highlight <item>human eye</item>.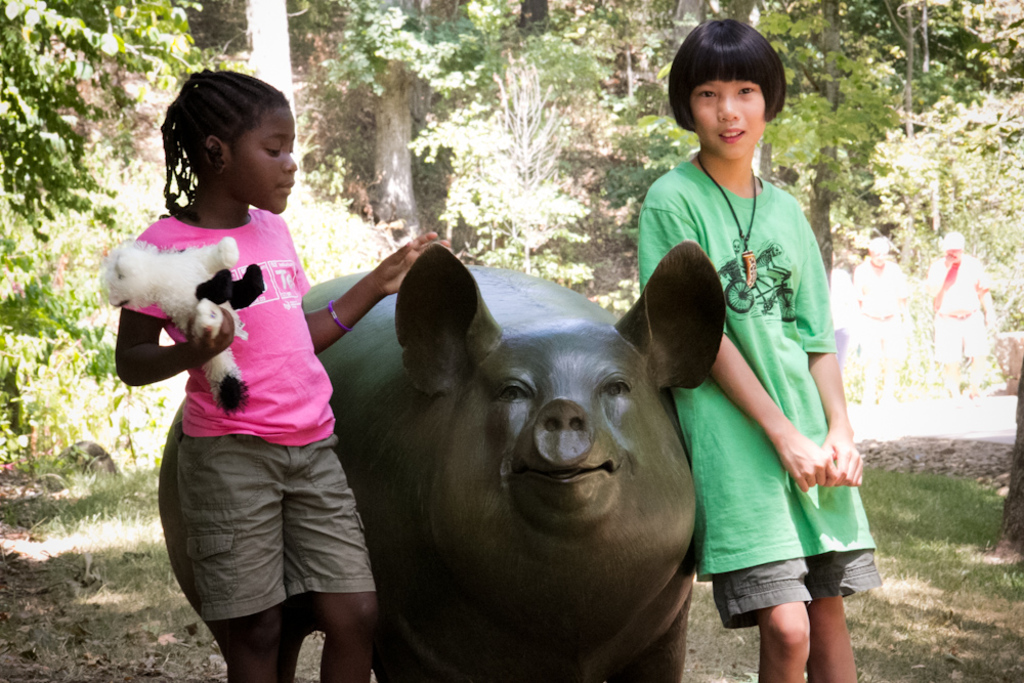
Highlighted region: bbox(287, 141, 295, 155).
